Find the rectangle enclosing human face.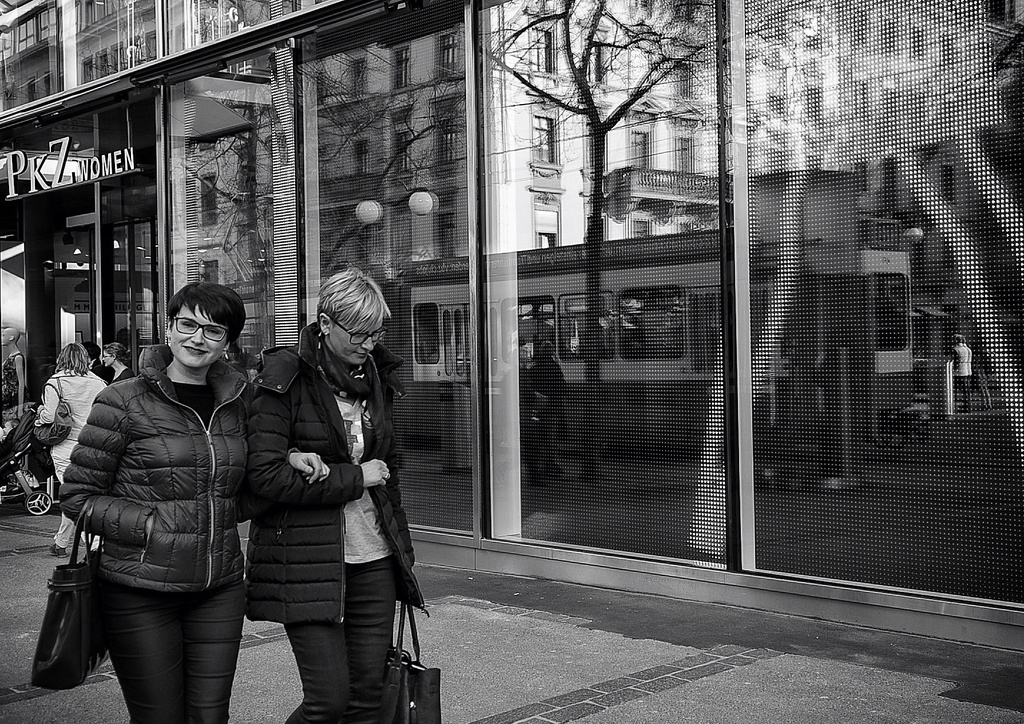
329,317,381,360.
